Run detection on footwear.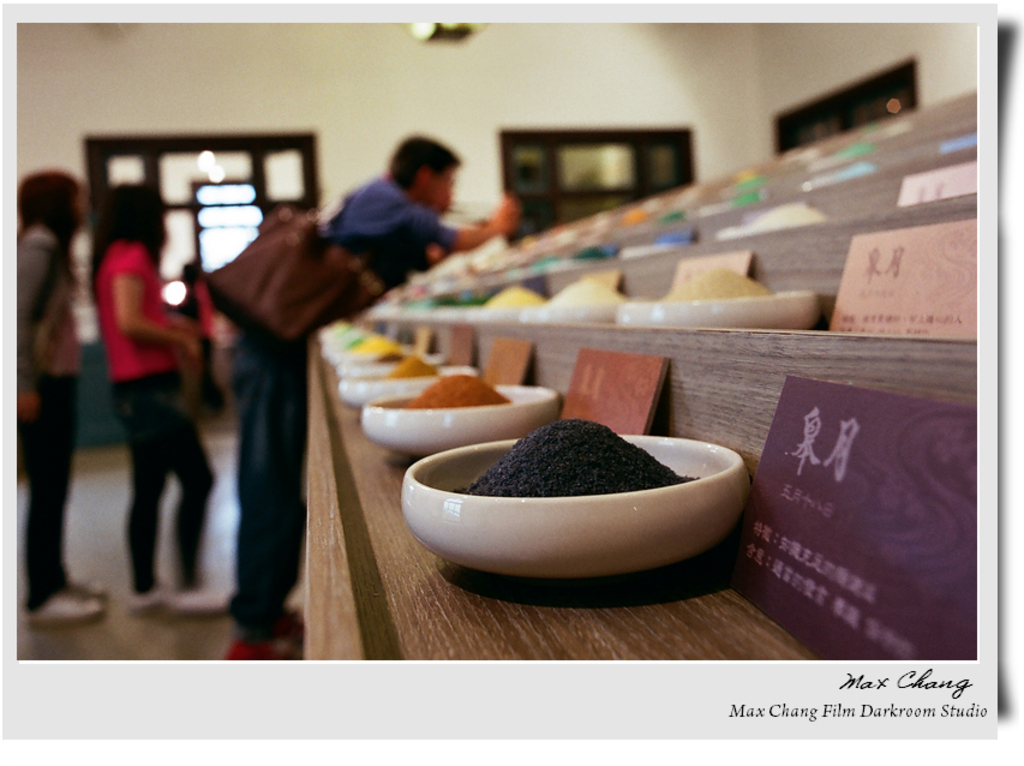
Result: BBox(174, 582, 230, 615).
